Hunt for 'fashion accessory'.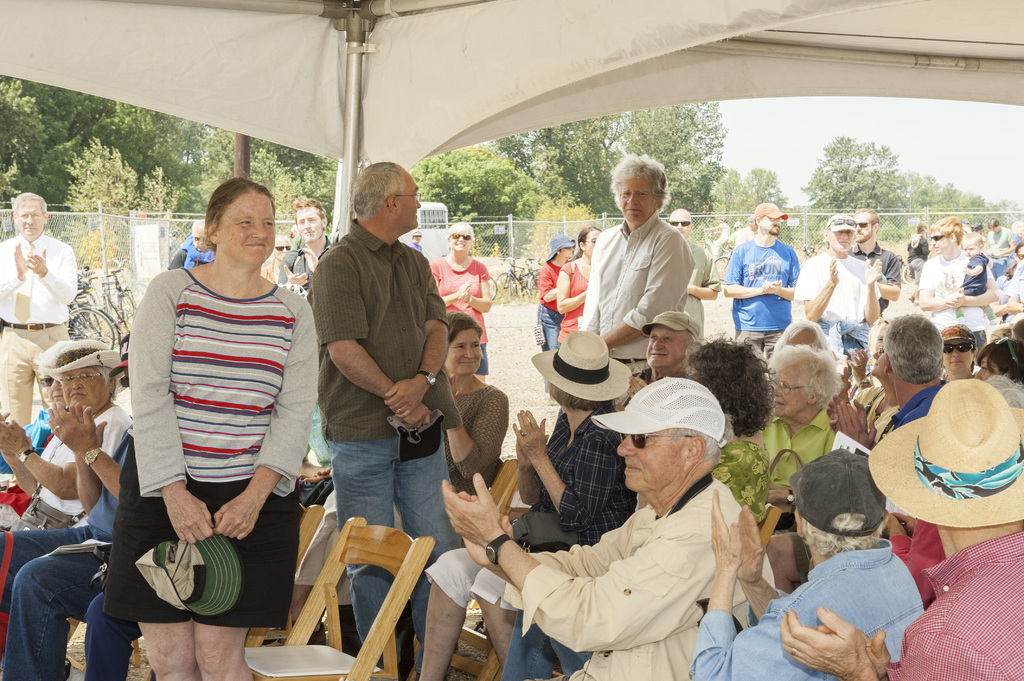
Hunted down at 387:405:445:465.
